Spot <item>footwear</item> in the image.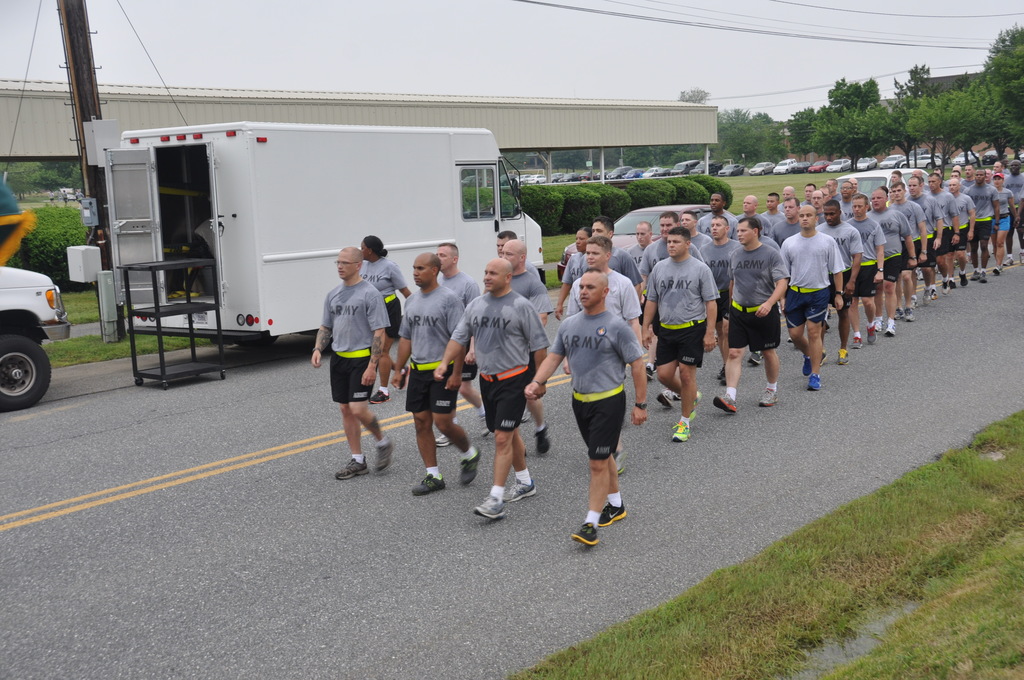
<item>footwear</item> found at bbox=(473, 492, 503, 519).
